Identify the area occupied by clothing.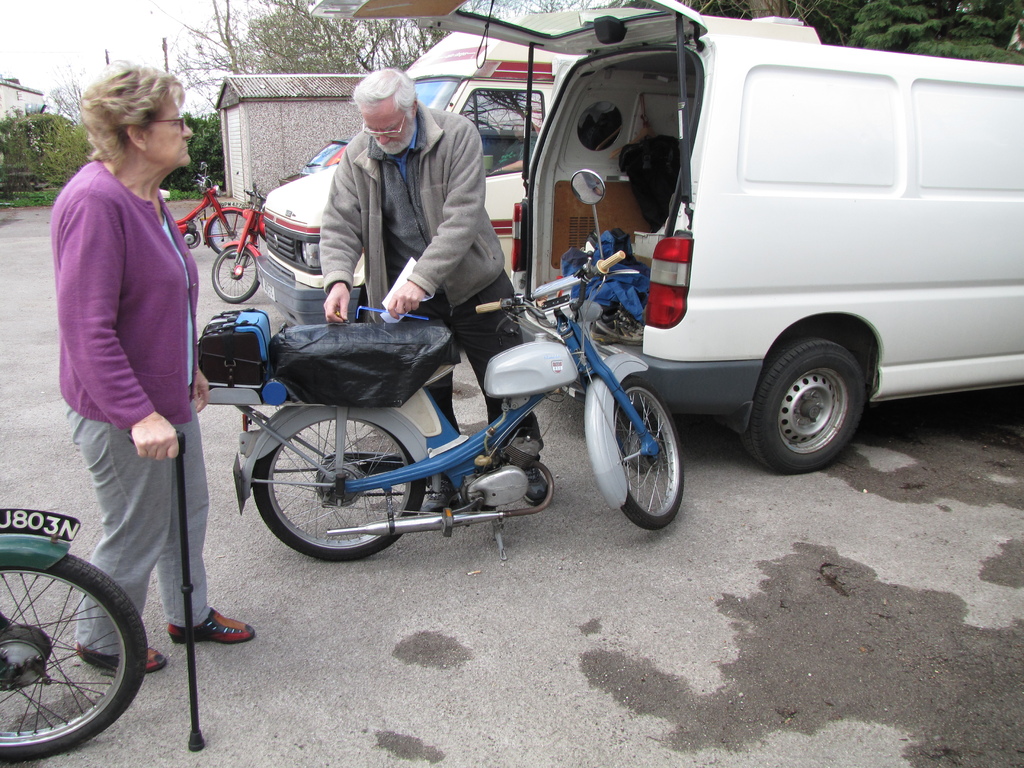
Area: (left=54, top=158, right=200, bottom=431).
